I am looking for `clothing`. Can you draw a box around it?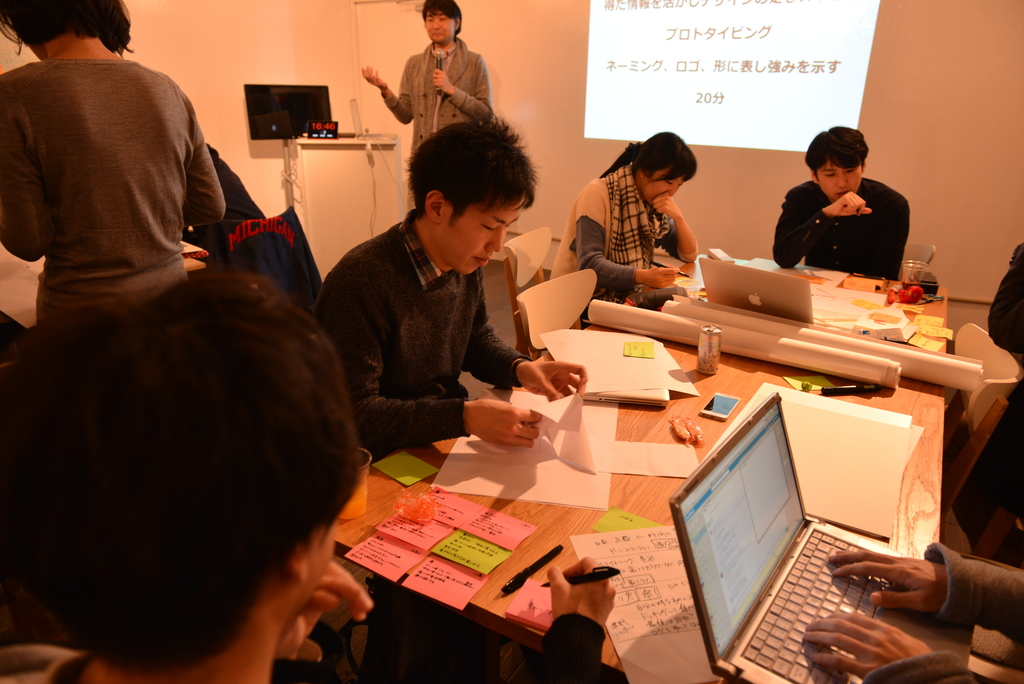
Sure, the bounding box is BBox(381, 31, 492, 154).
